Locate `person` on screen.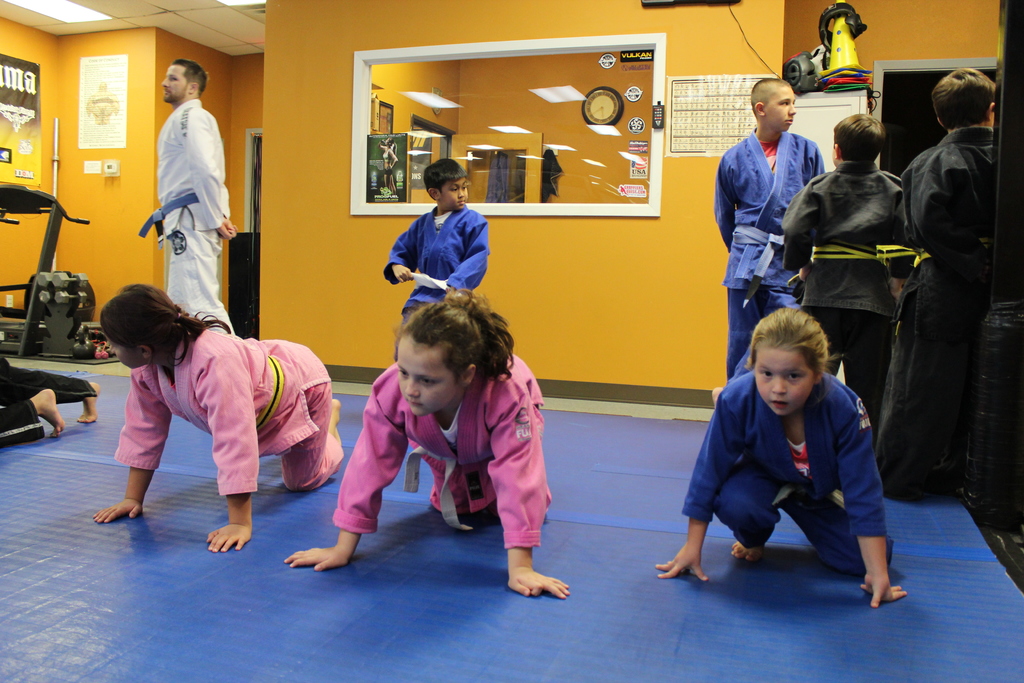
On screen at (383, 155, 497, 370).
